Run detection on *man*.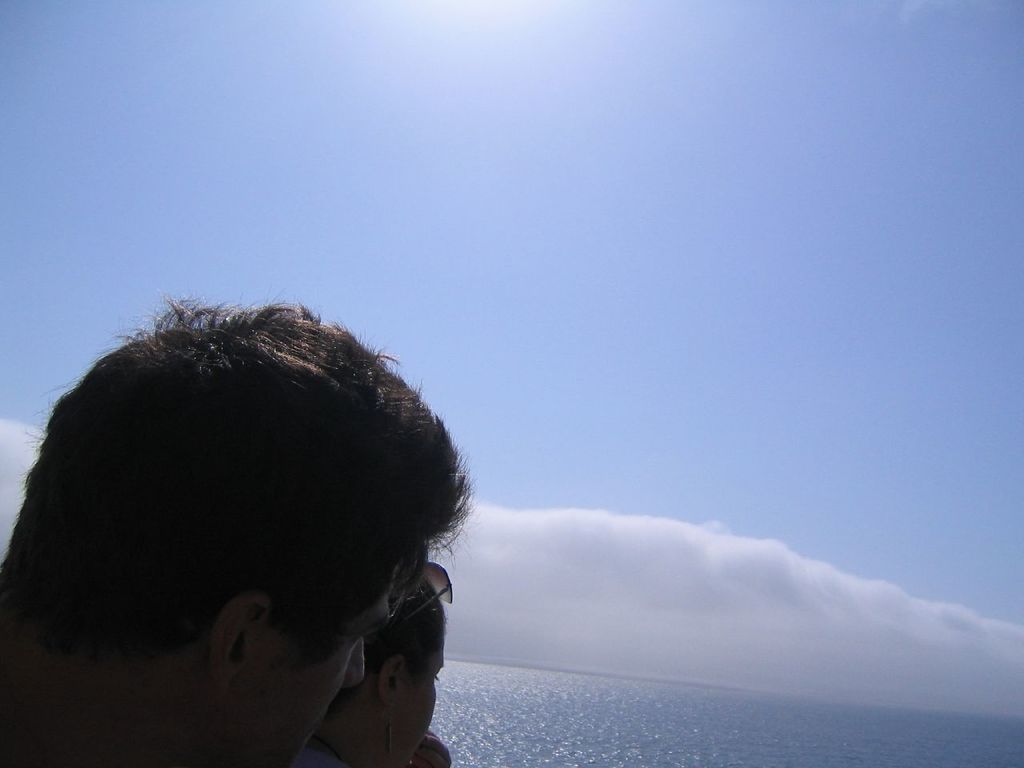
Result: x1=0 y1=295 x2=472 y2=767.
